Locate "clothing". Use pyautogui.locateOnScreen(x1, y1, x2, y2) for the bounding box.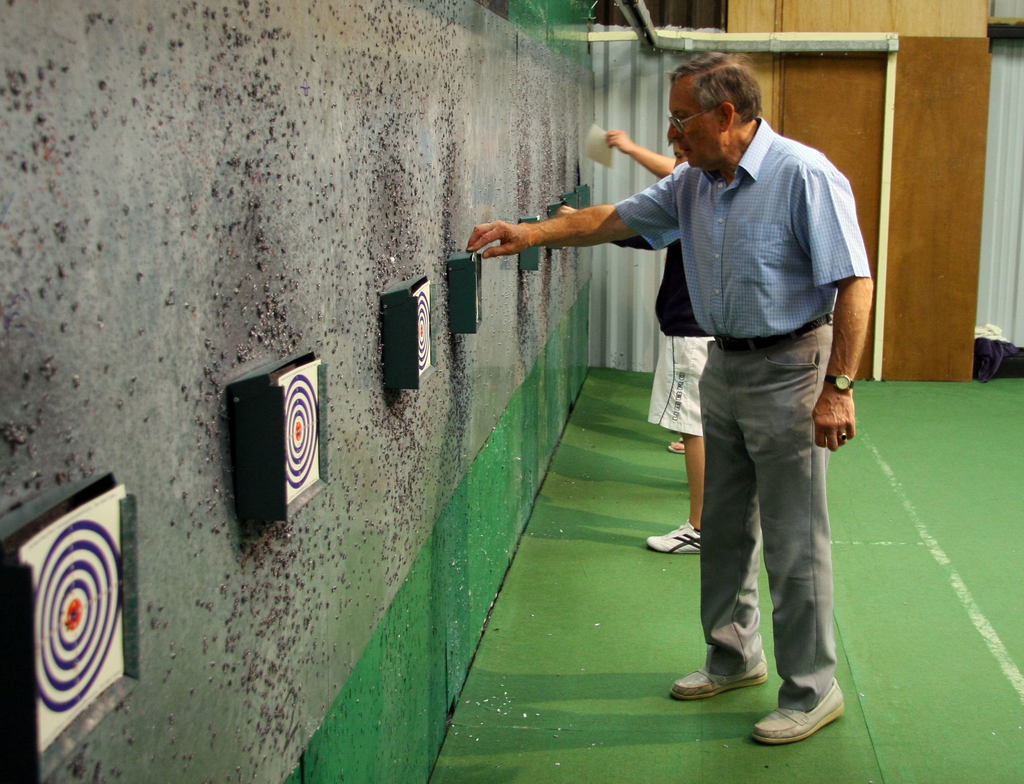
pyautogui.locateOnScreen(646, 239, 715, 436).
